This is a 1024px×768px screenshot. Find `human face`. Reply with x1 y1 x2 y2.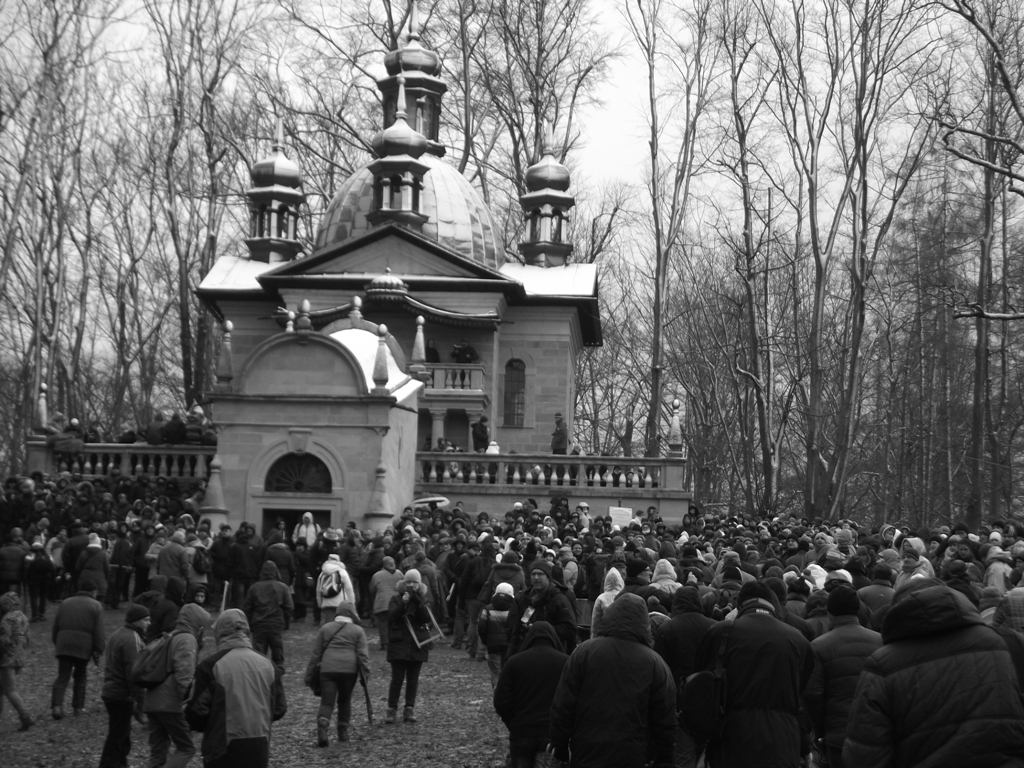
688 520 690 524.
